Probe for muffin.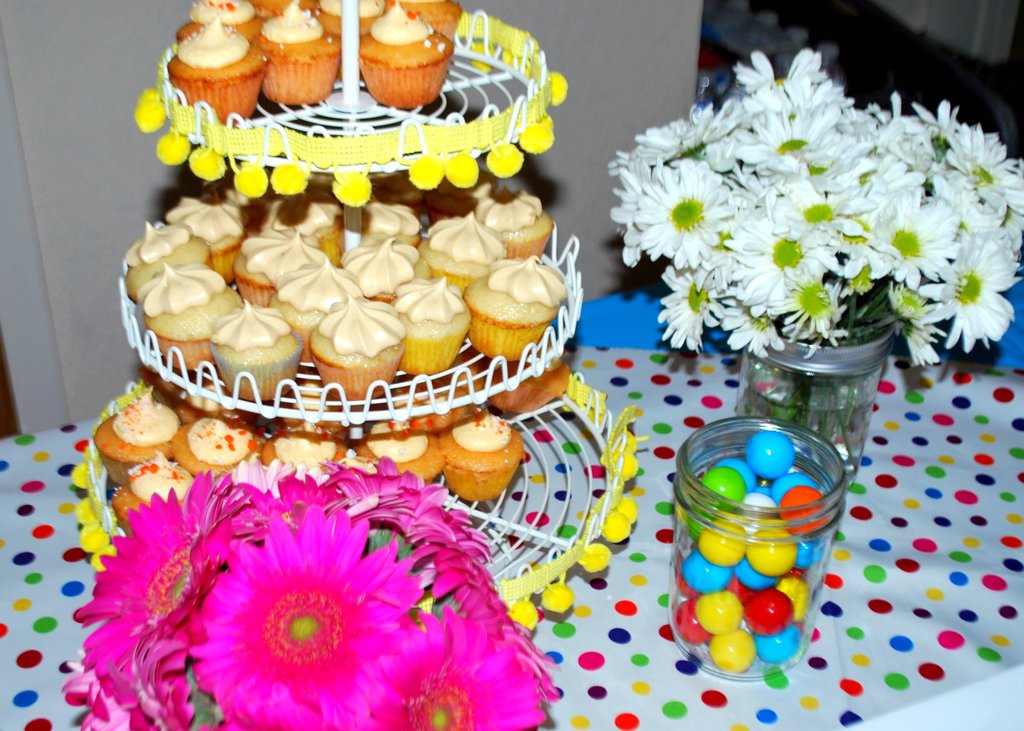
Probe result: bbox=[160, 13, 271, 124].
